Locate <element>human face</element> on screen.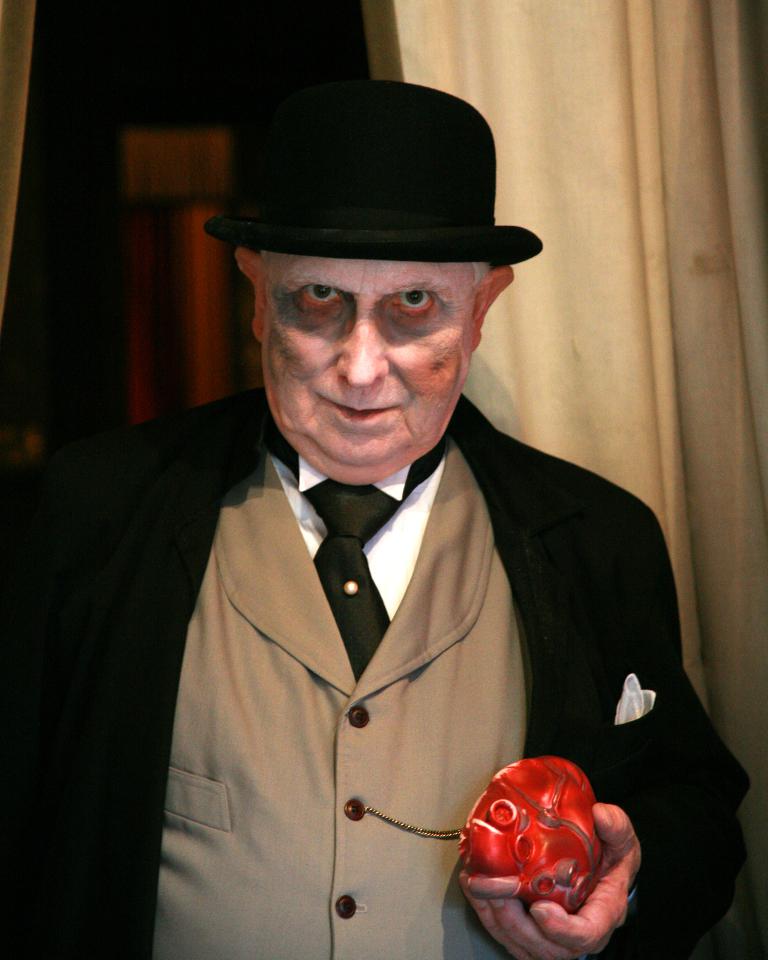
On screen at bbox=(257, 256, 473, 470).
